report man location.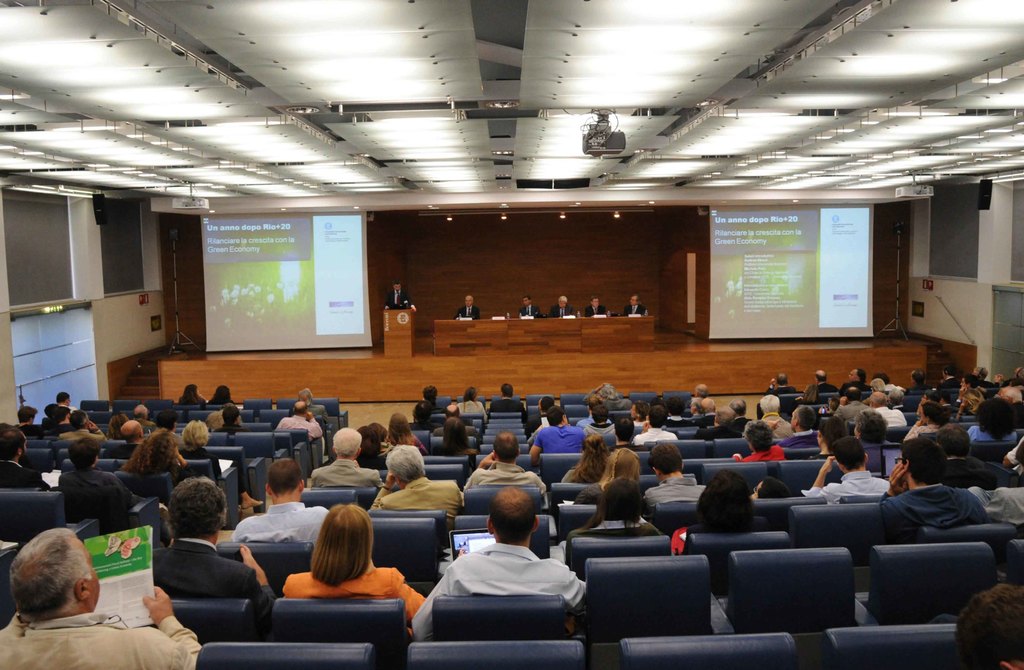
Report: box=[275, 398, 333, 450].
